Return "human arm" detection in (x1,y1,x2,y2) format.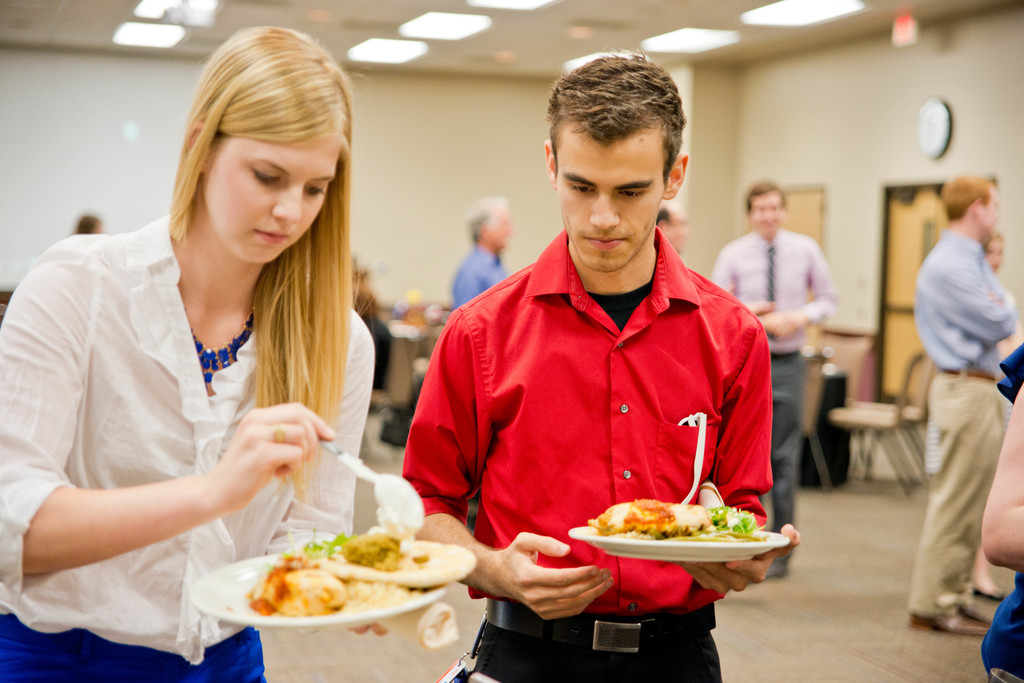
(703,297,799,604).
